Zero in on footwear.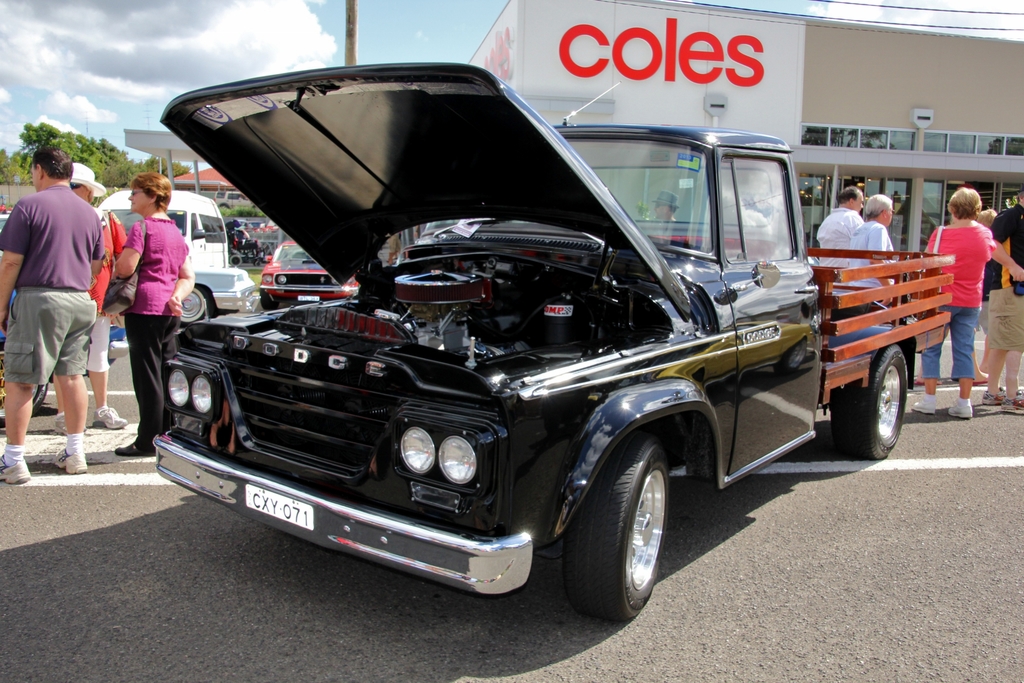
Zeroed in: 0, 454, 33, 486.
